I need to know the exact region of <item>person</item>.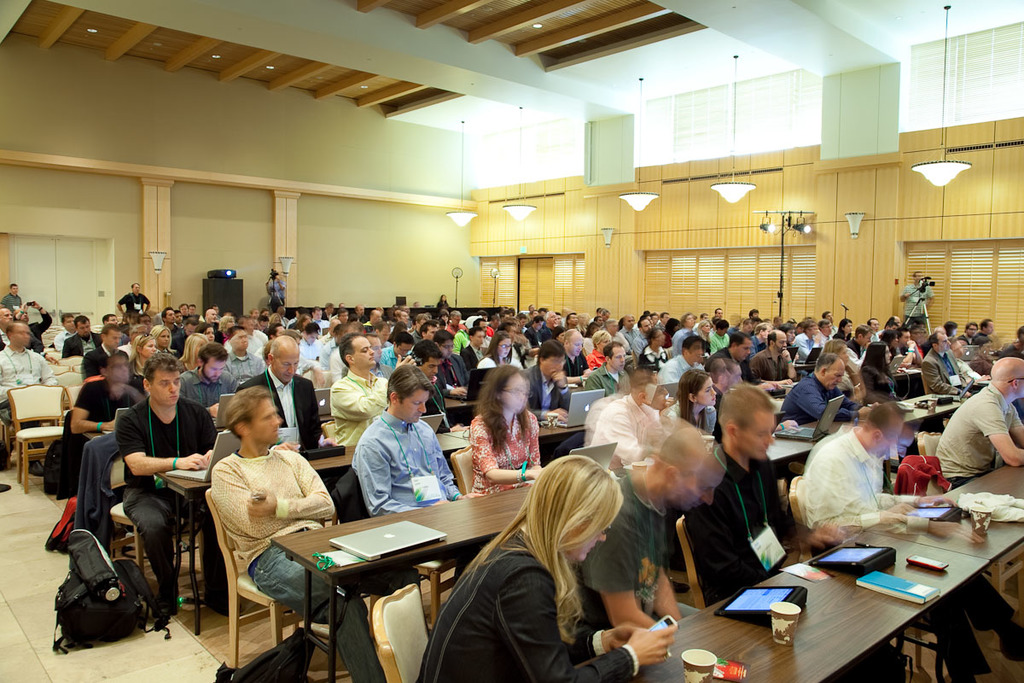
Region: rect(916, 328, 979, 397).
